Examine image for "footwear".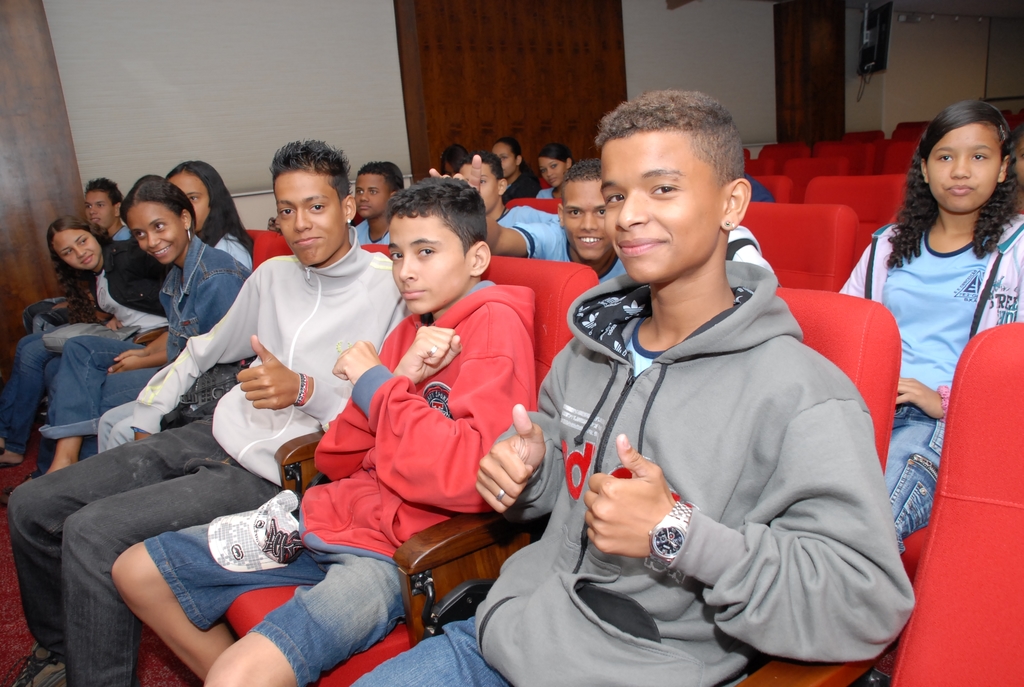
Examination result: locate(0, 471, 38, 509).
